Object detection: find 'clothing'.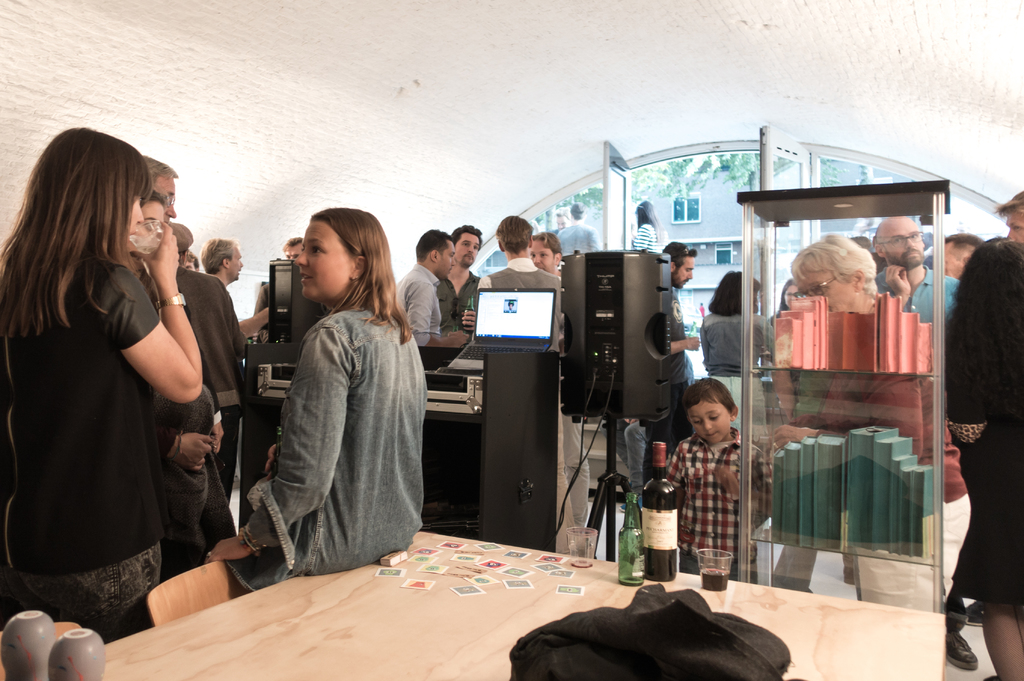
rect(244, 267, 431, 581).
